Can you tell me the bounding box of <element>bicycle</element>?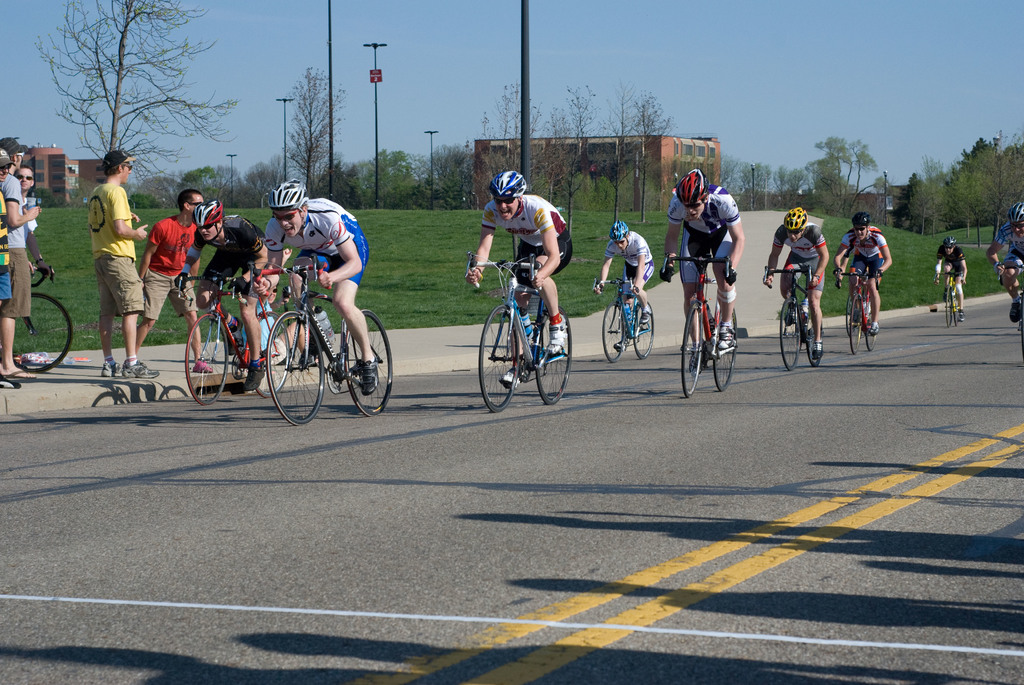
467/258/572/407.
